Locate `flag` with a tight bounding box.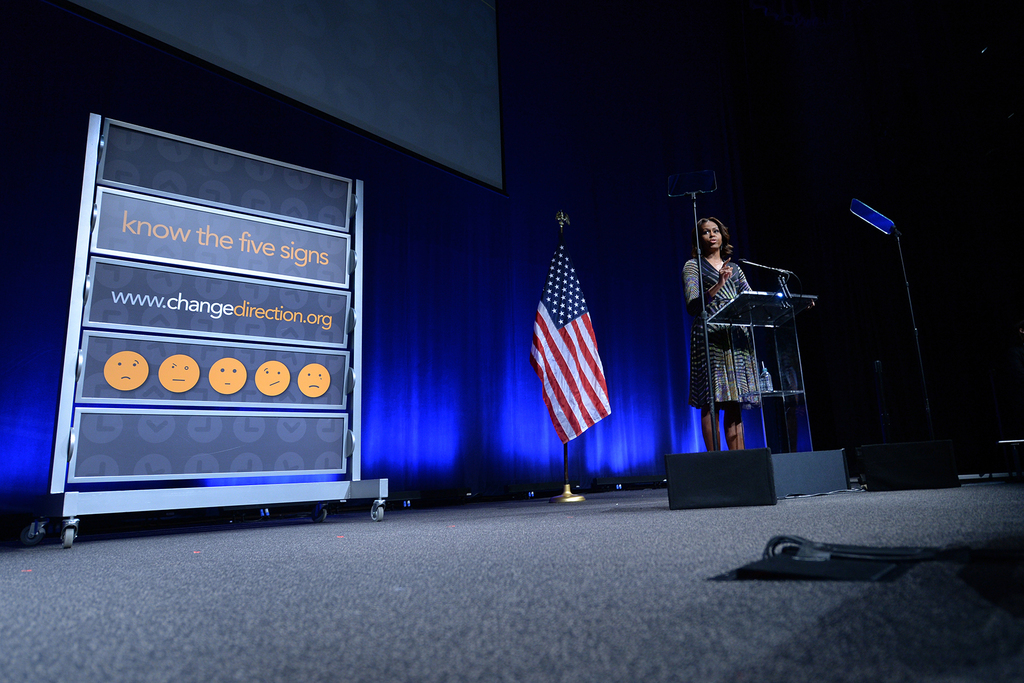
[left=523, top=238, right=625, bottom=462].
